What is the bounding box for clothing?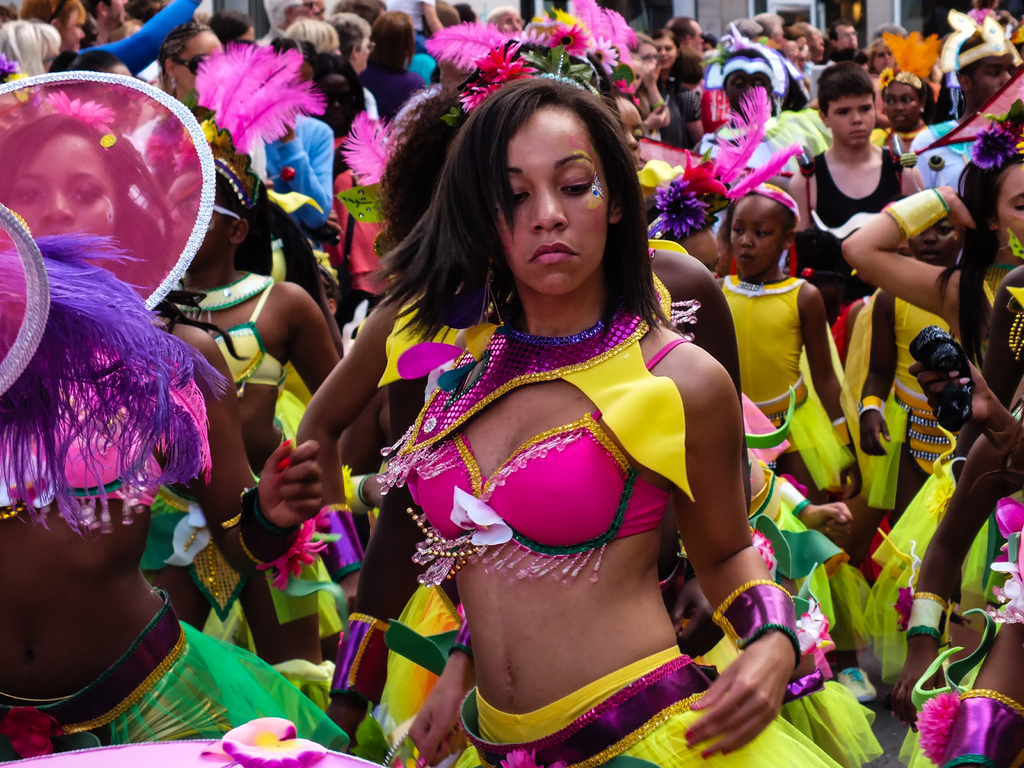
<bbox>0, 333, 193, 532</bbox>.
